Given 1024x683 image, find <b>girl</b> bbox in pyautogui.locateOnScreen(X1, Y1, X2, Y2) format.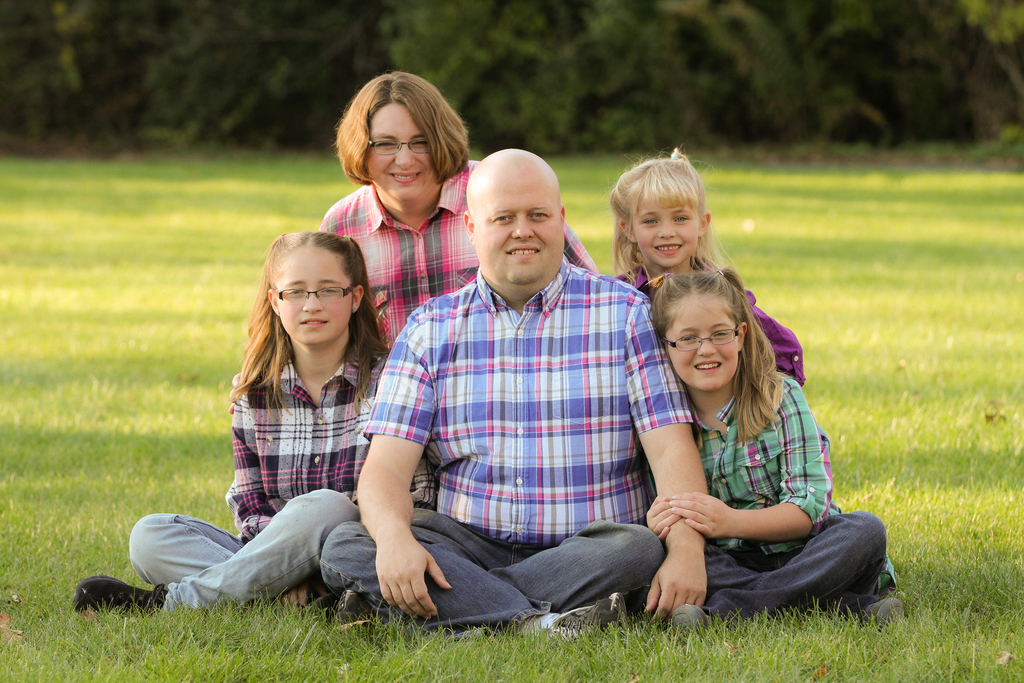
pyautogui.locateOnScreen(69, 223, 440, 602).
